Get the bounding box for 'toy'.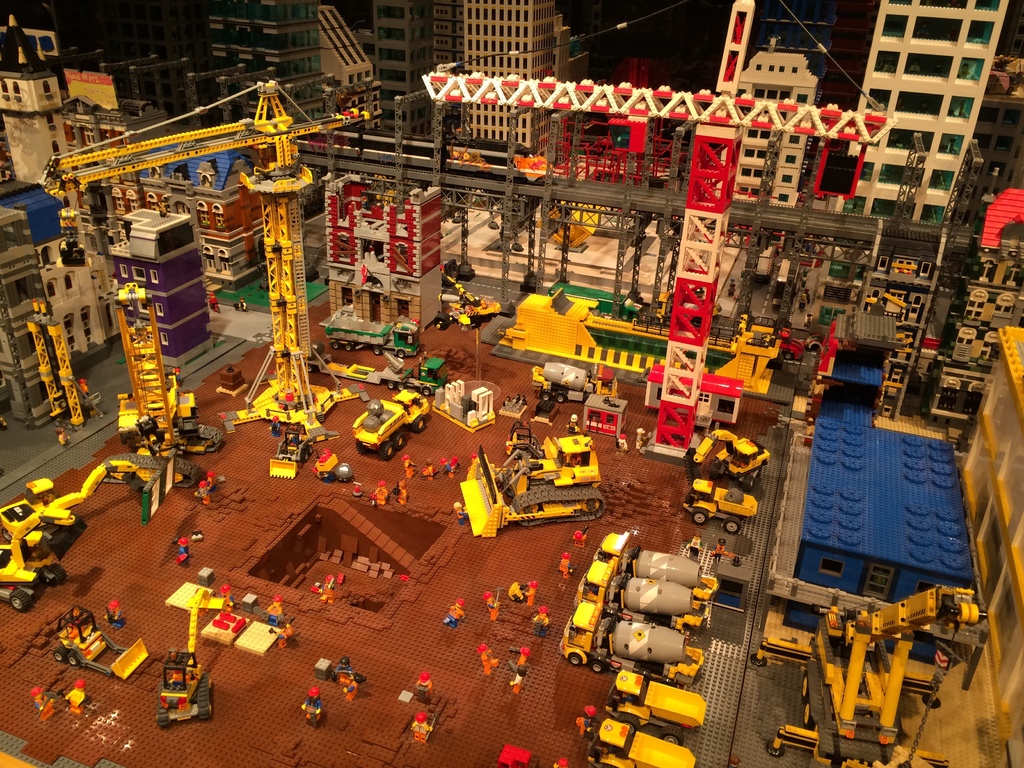
detection(311, 449, 337, 490).
